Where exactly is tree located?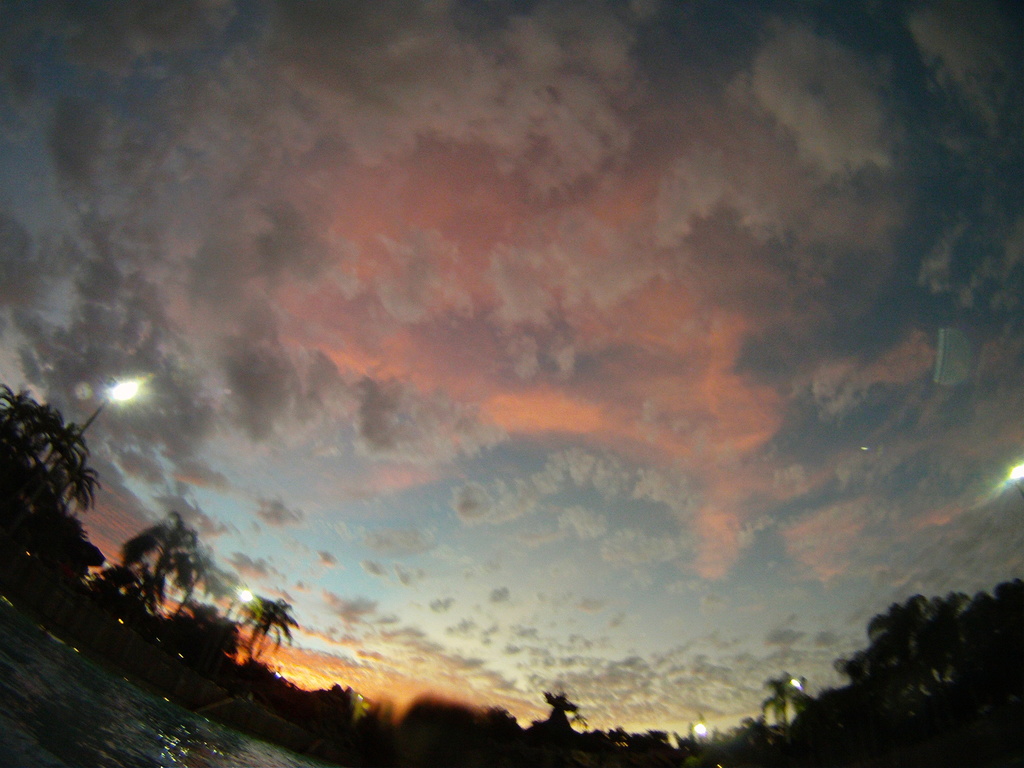
Its bounding box is x1=767 y1=667 x2=815 y2=723.
